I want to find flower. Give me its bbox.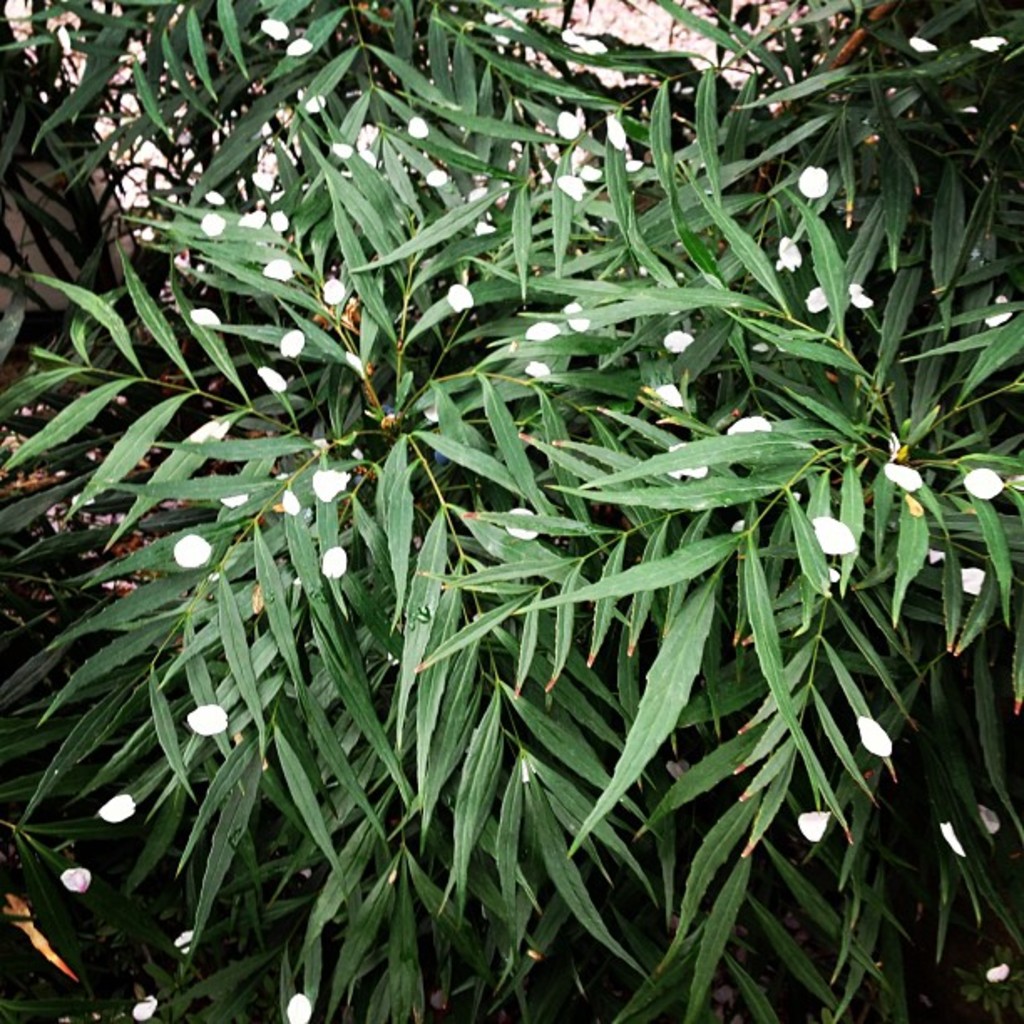
(left=283, top=986, right=318, bottom=1022).
